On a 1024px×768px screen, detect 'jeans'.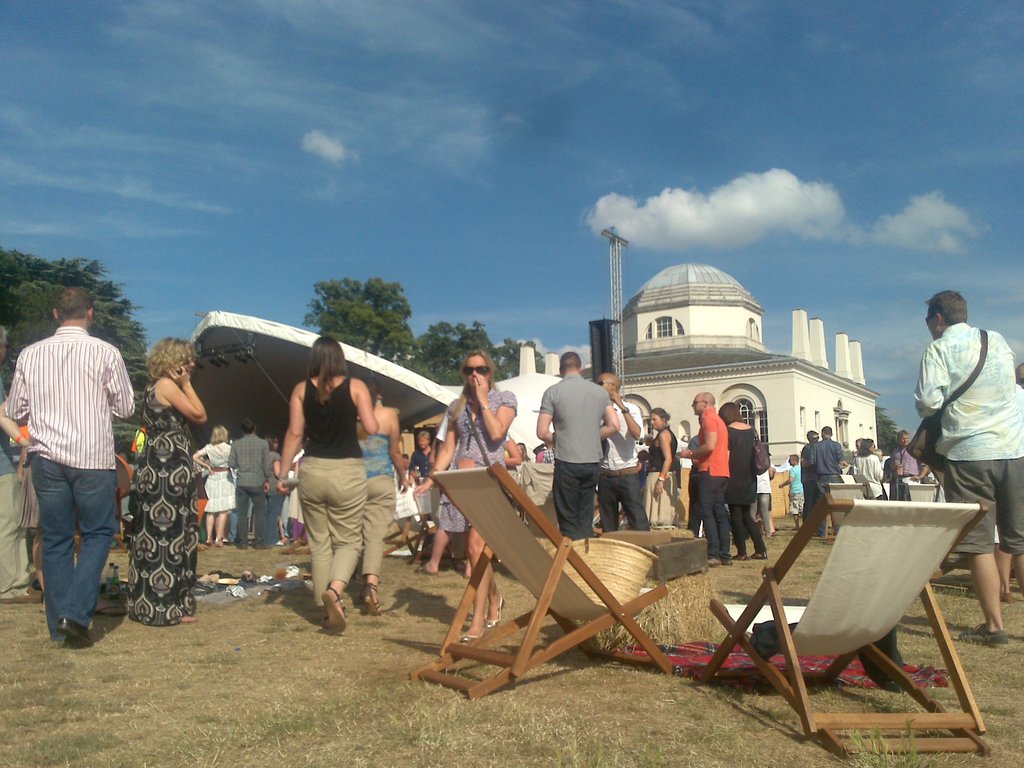
l=235, t=490, r=264, b=548.
